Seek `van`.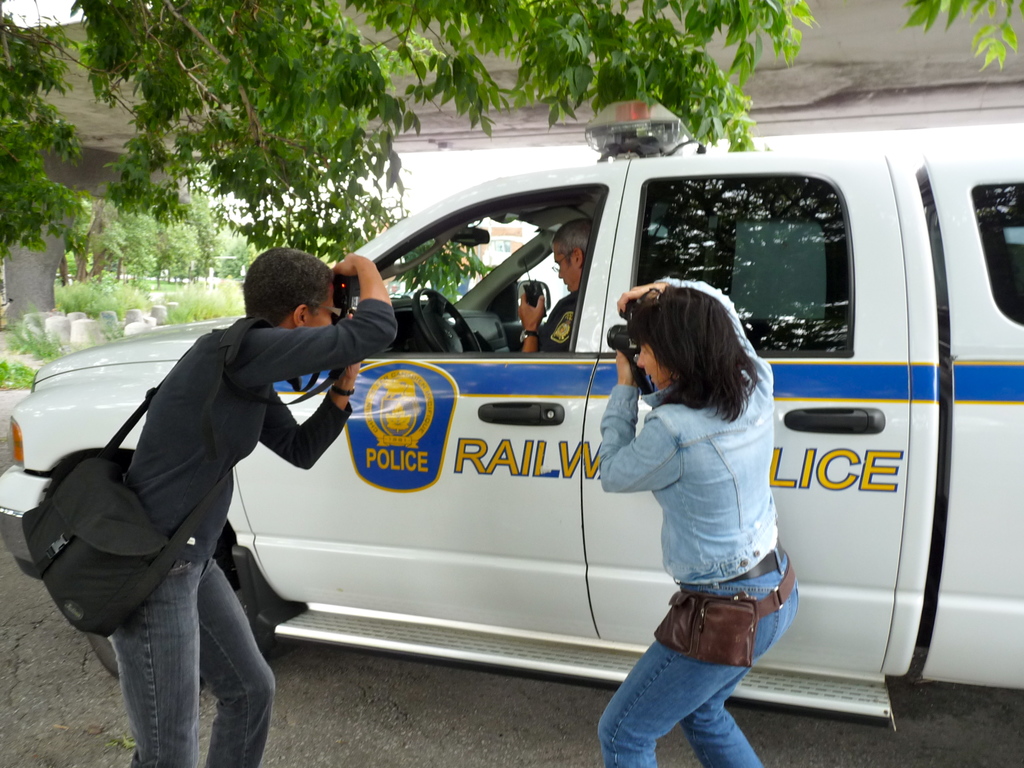
[x1=0, y1=98, x2=1023, y2=733].
